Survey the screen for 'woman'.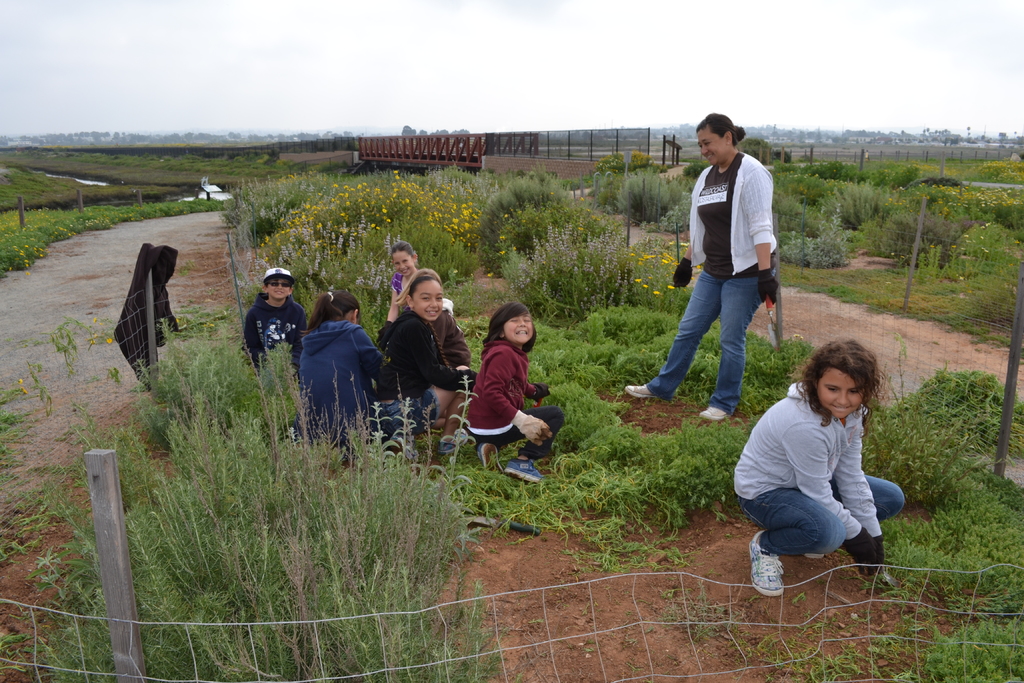
Survey found: l=739, t=325, r=920, b=586.
